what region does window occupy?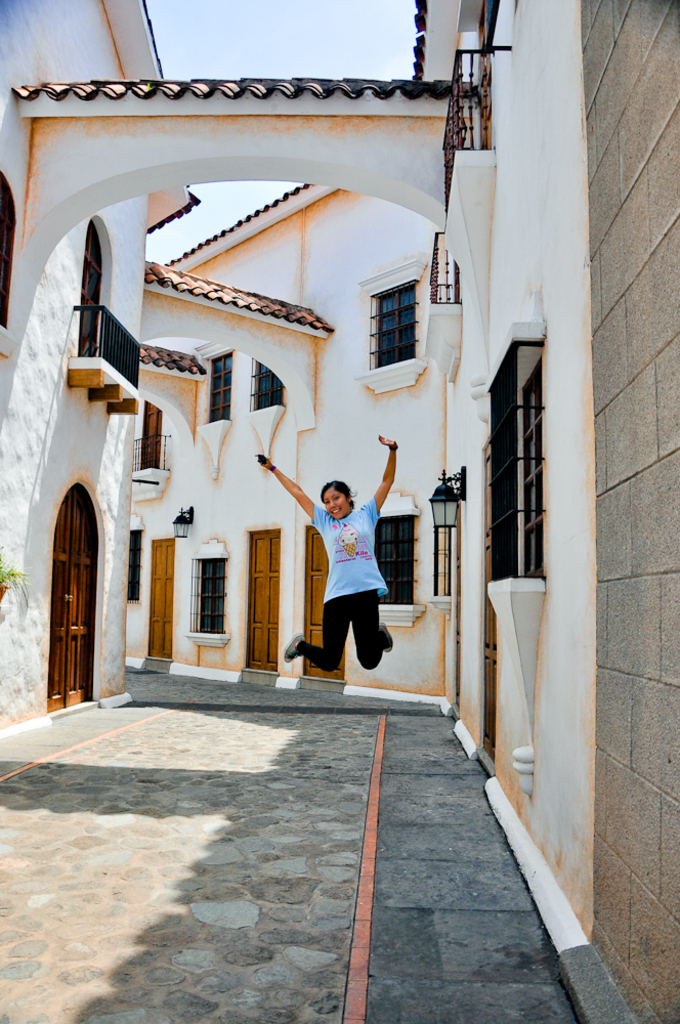
x1=124, y1=514, x2=145, y2=606.
